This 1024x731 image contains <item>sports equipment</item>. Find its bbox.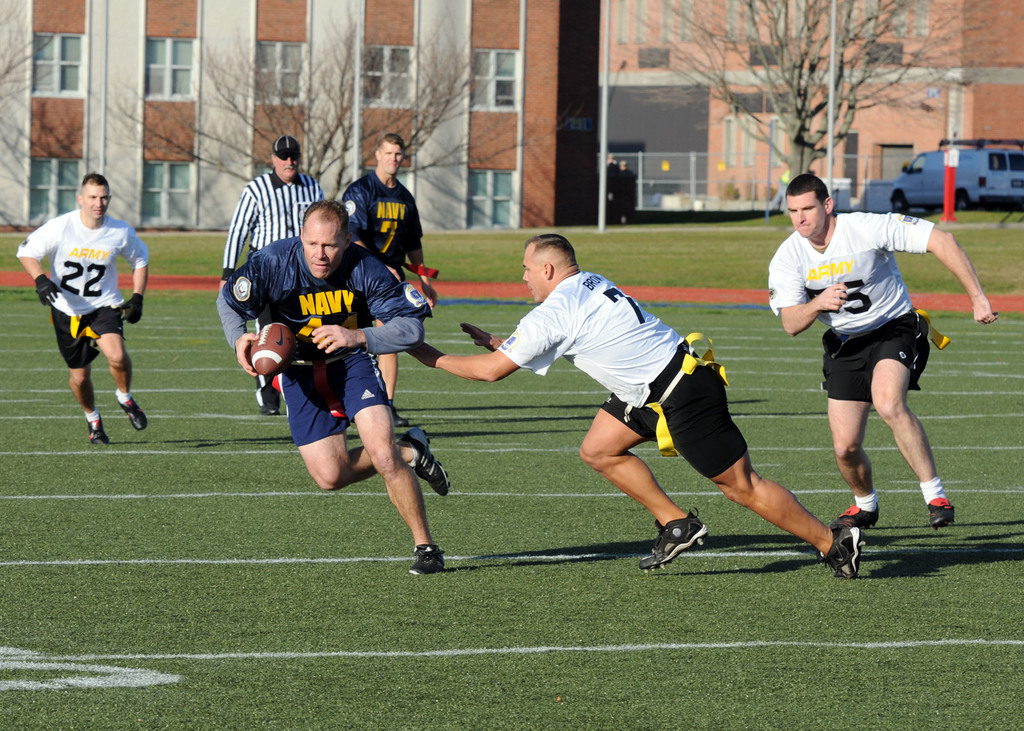
[824, 522, 866, 581].
